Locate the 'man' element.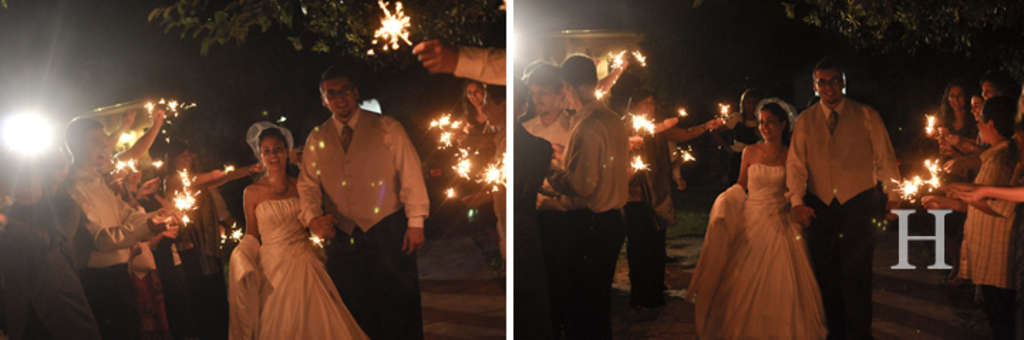
Element bbox: 63,114,175,330.
